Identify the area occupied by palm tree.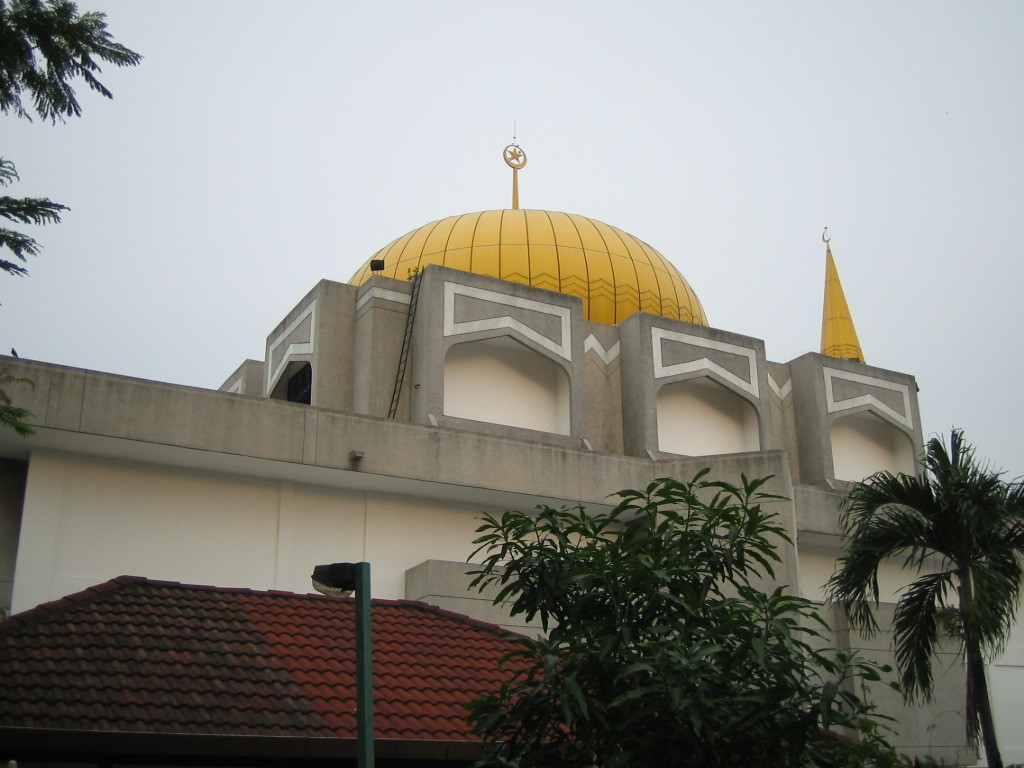
Area: 519,504,669,766.
